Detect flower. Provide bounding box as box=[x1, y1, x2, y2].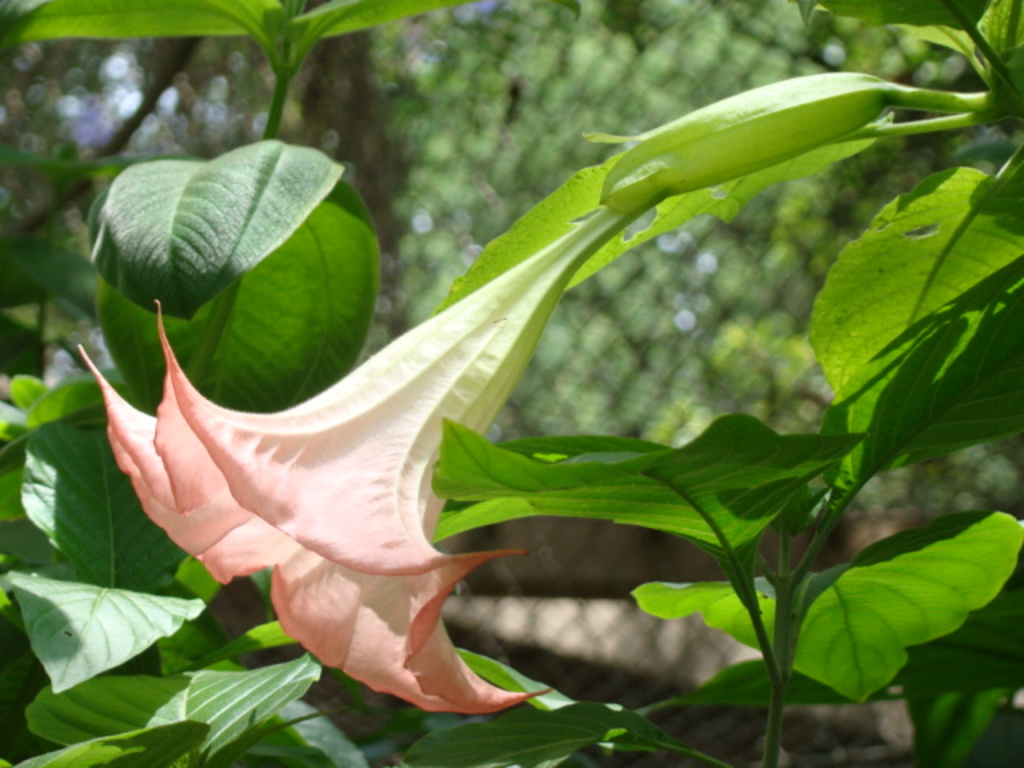
box=[94, 43, 938, 688].
